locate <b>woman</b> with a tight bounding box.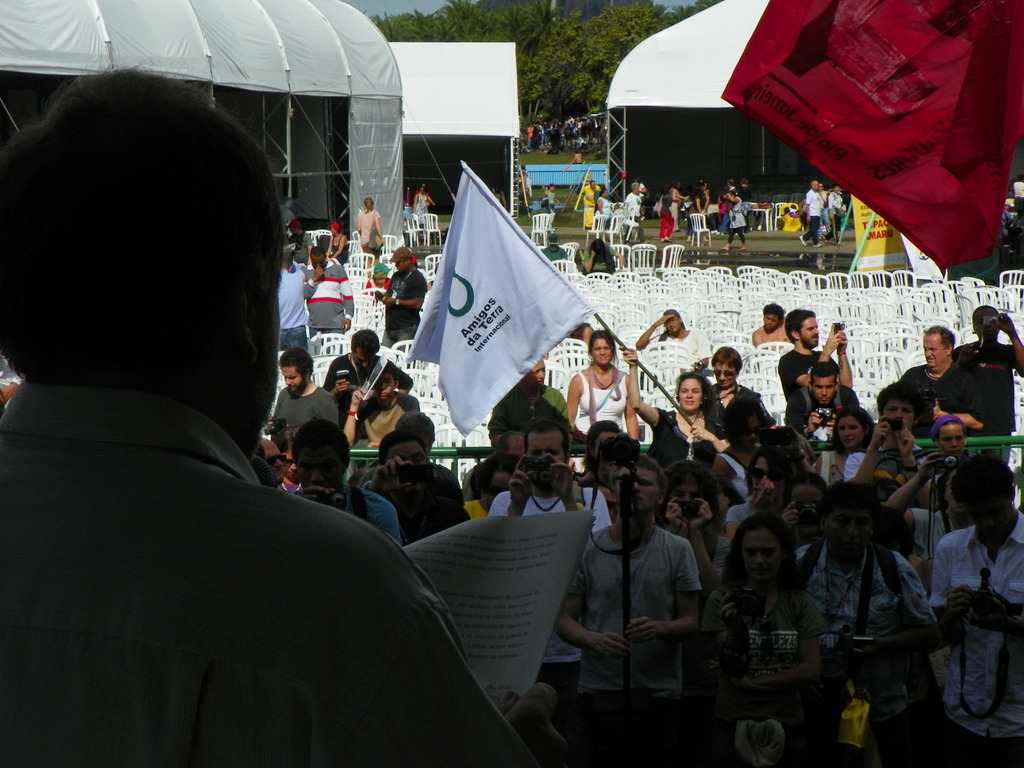
(717, 447, 833, 540).
